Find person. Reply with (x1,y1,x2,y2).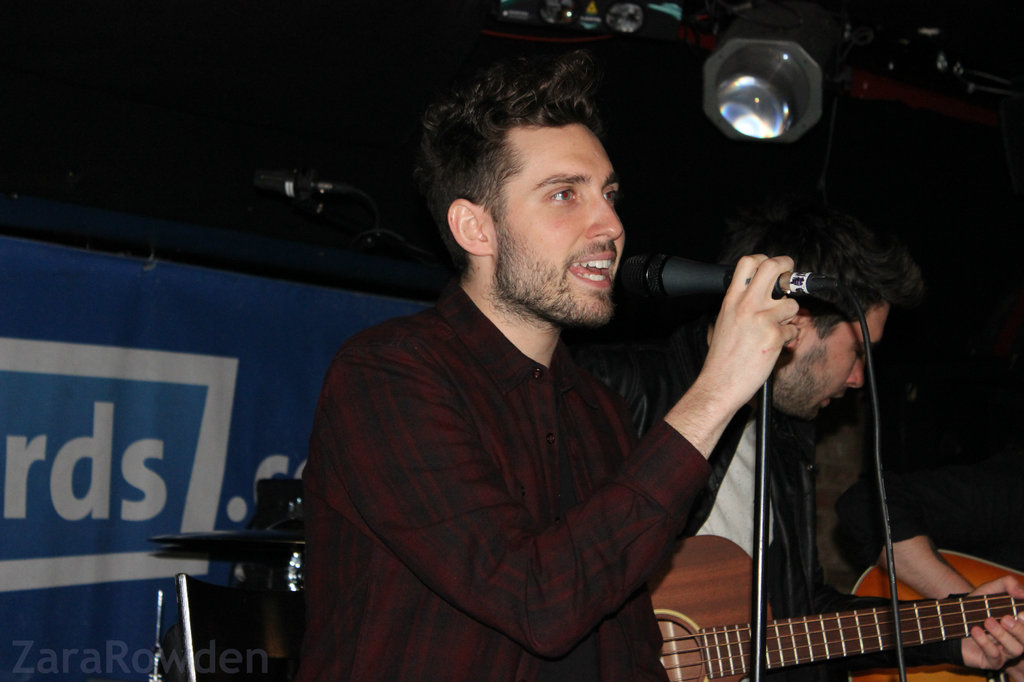
(307,54,801,681).
